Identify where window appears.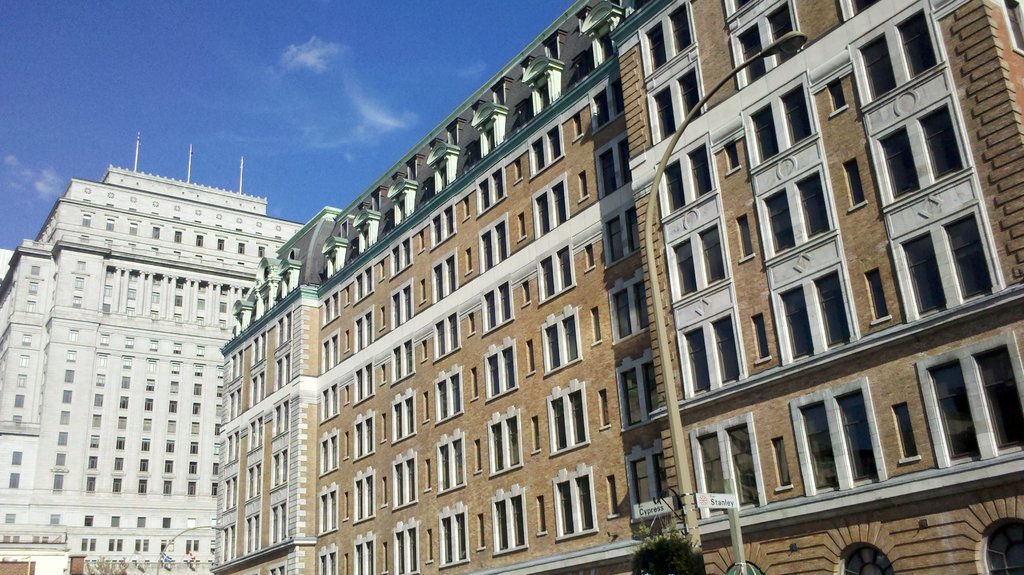
Appears at bbox=(391, 448, 422, 514).
